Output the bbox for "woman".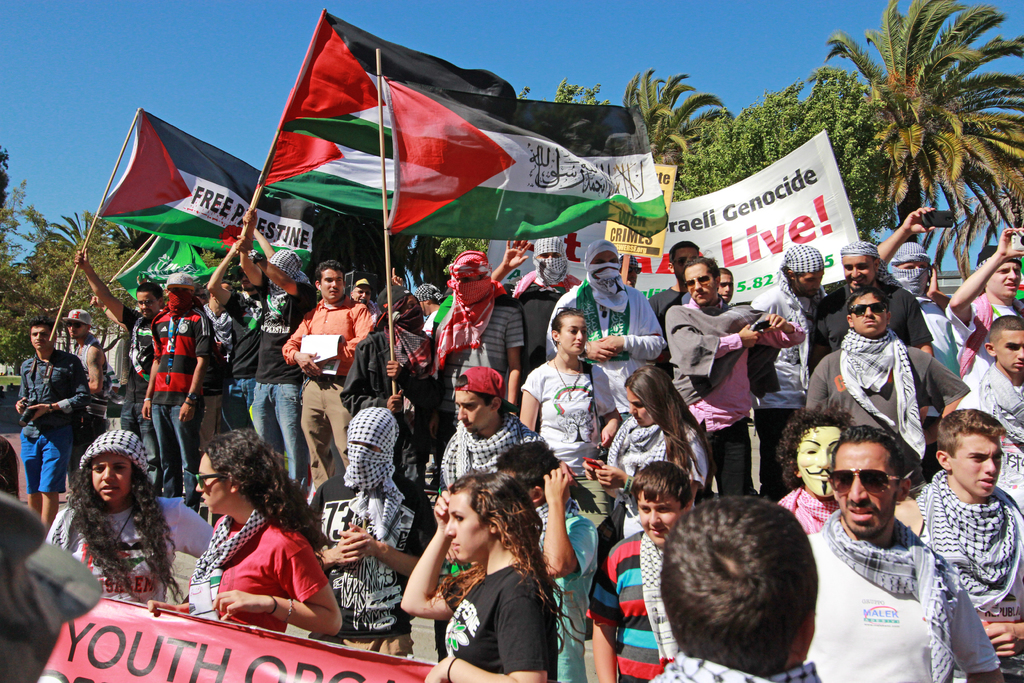
(335,285,446,491).
